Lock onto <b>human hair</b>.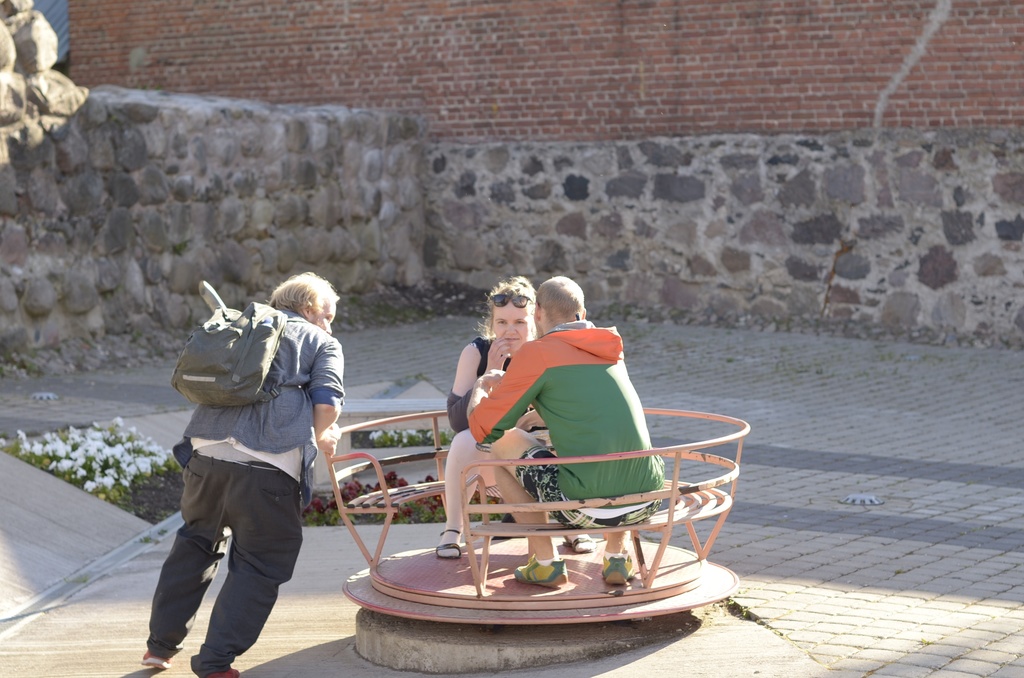
Locked: <box>269,270,335,319</box>.
